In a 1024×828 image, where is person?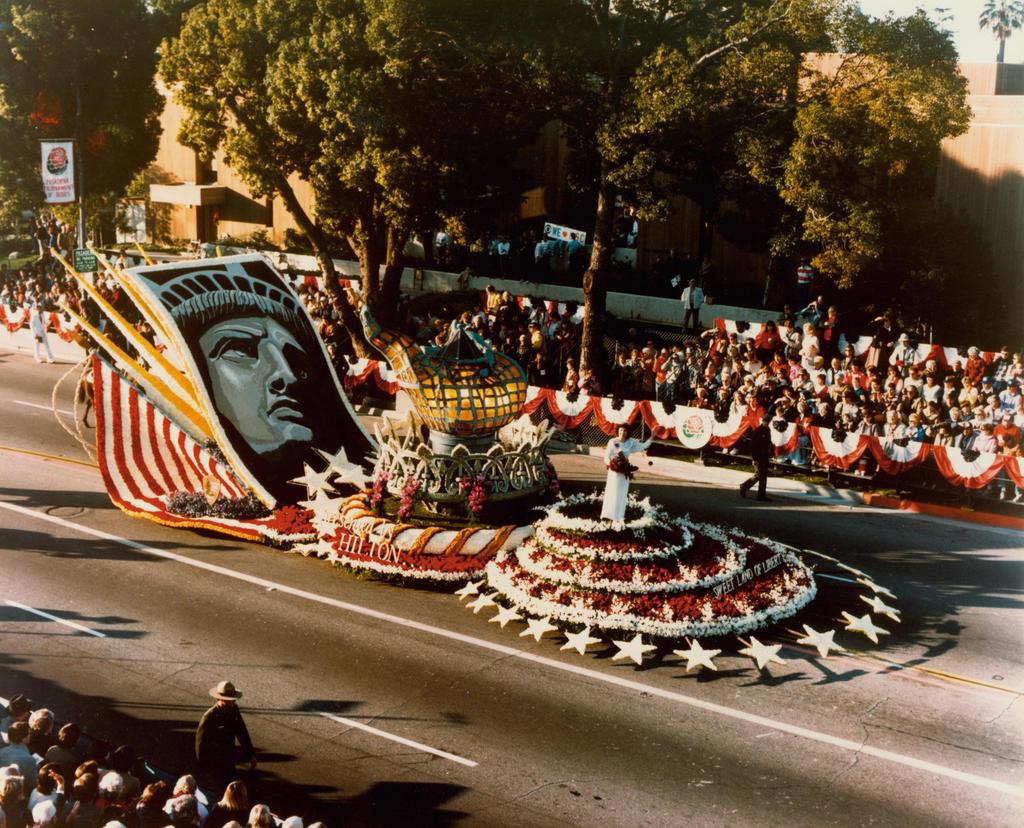
bbox(147, 266, 358, 495).
